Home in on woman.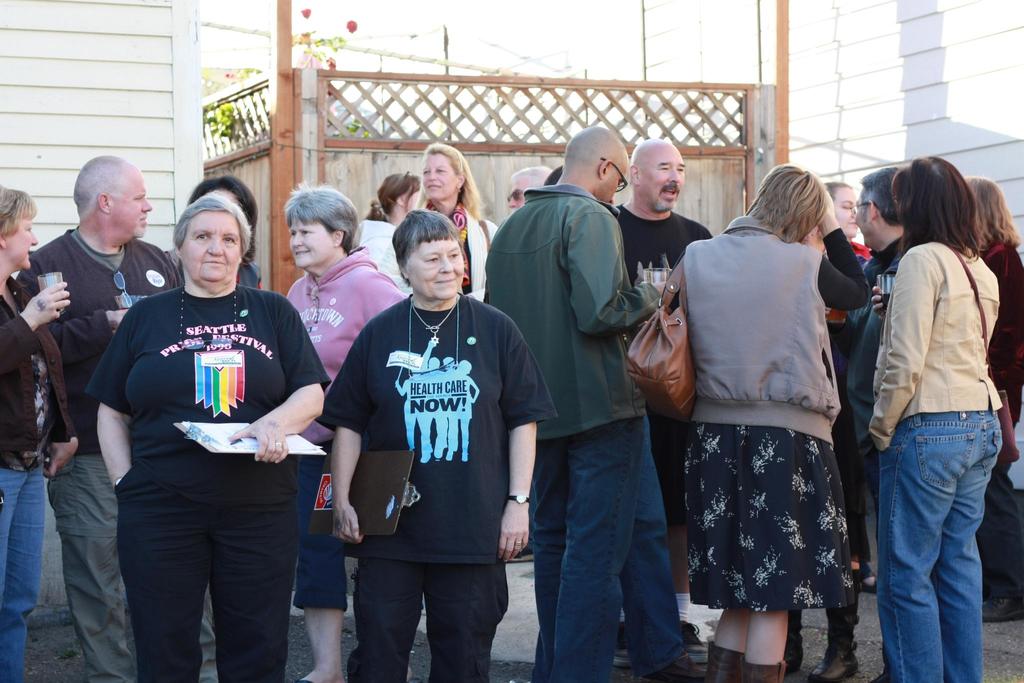
Homed in at [955, 174, 1023, 625].
